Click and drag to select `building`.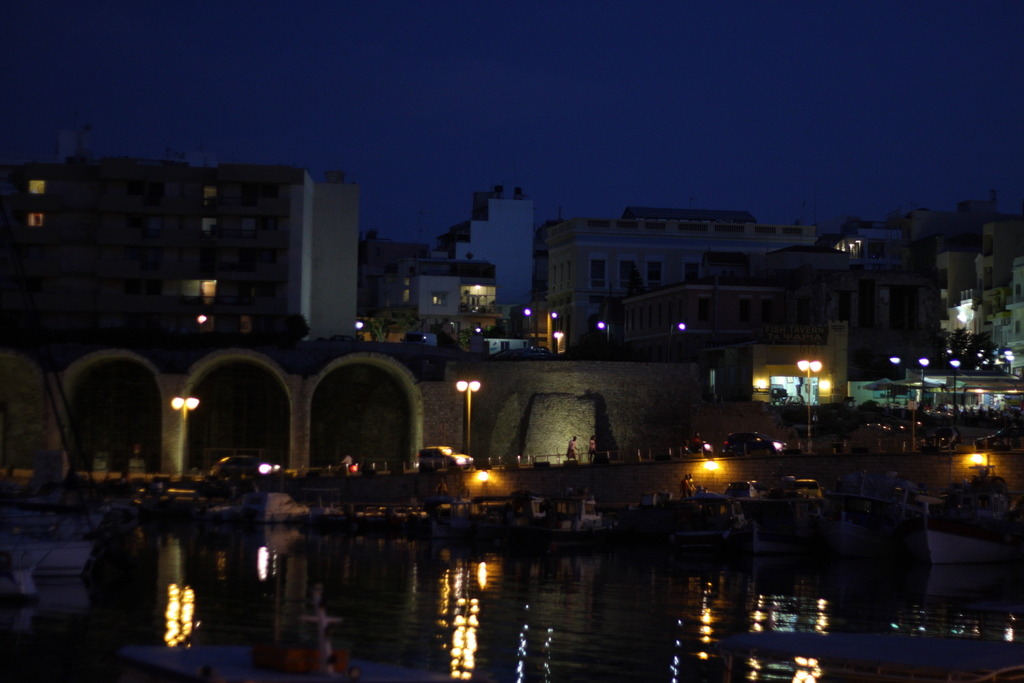
Selection: <bbox>0, 151, 360, 342</bbox>.
